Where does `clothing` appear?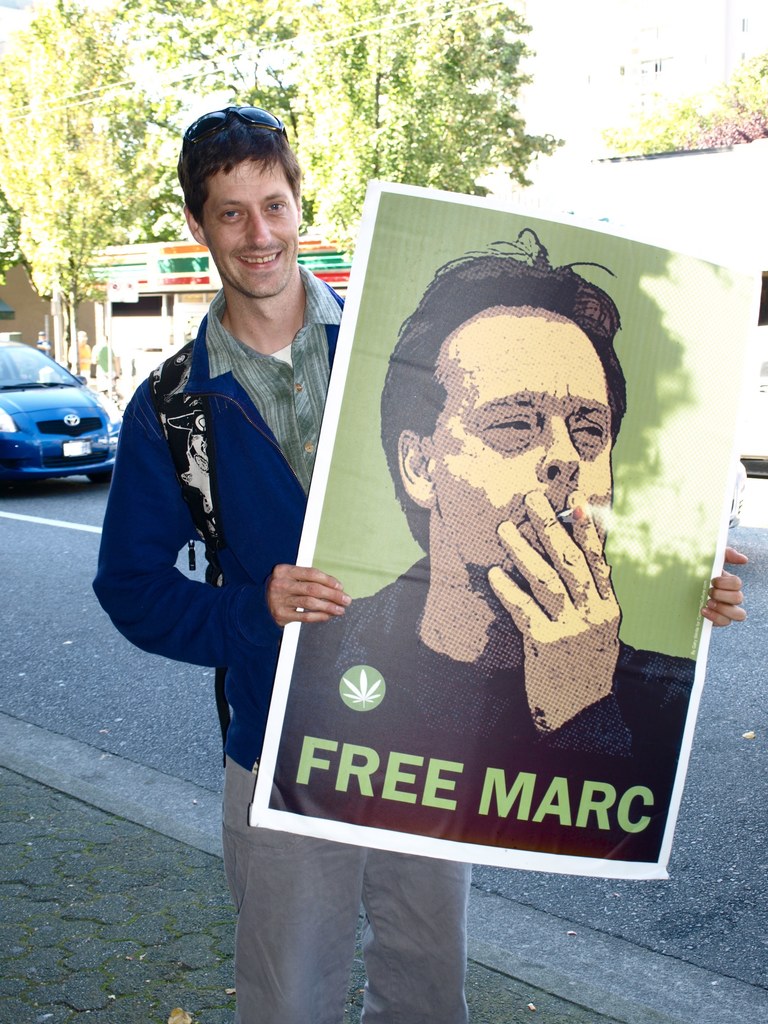
Appears at BBox(95, 263, 349, 773).
